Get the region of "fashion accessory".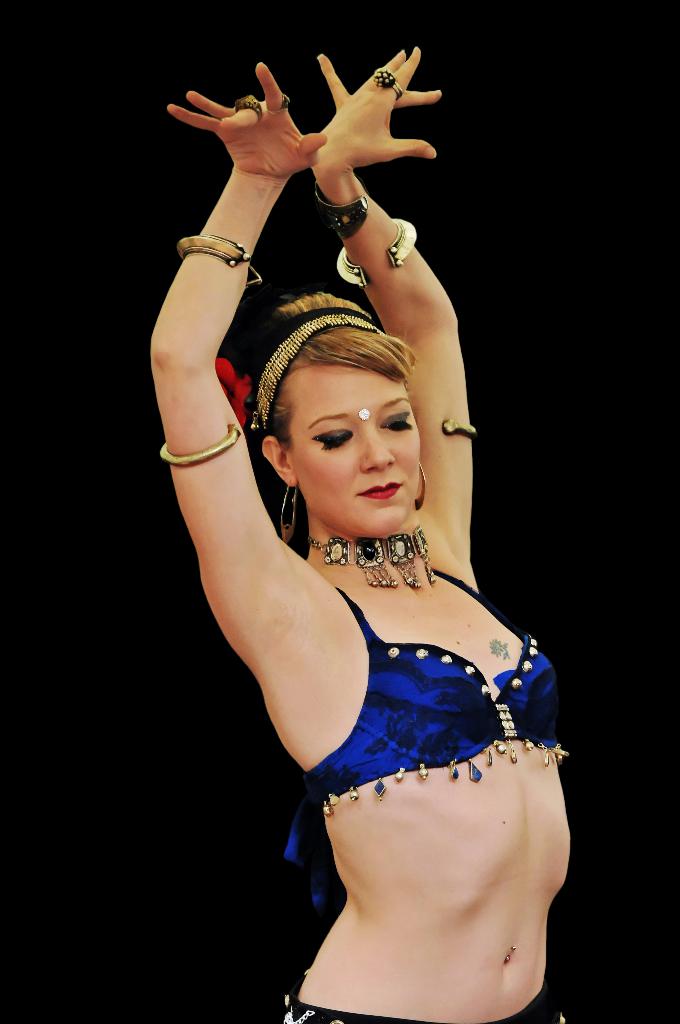
crop(183, 236, 260, 293).
